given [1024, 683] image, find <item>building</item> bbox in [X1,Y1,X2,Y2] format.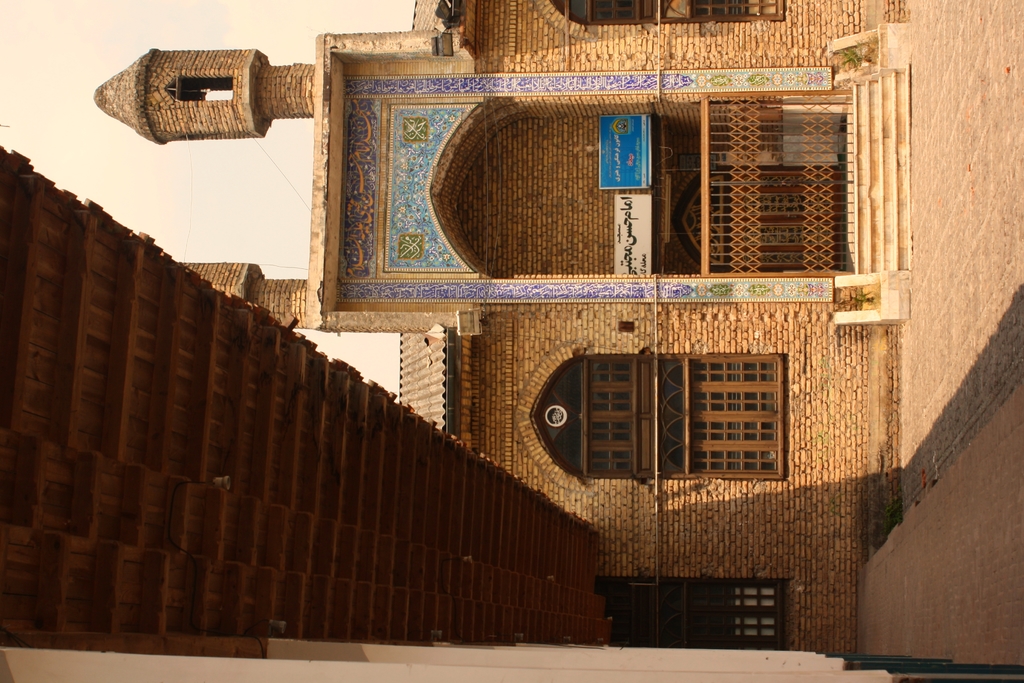
[92,0,907,661].
